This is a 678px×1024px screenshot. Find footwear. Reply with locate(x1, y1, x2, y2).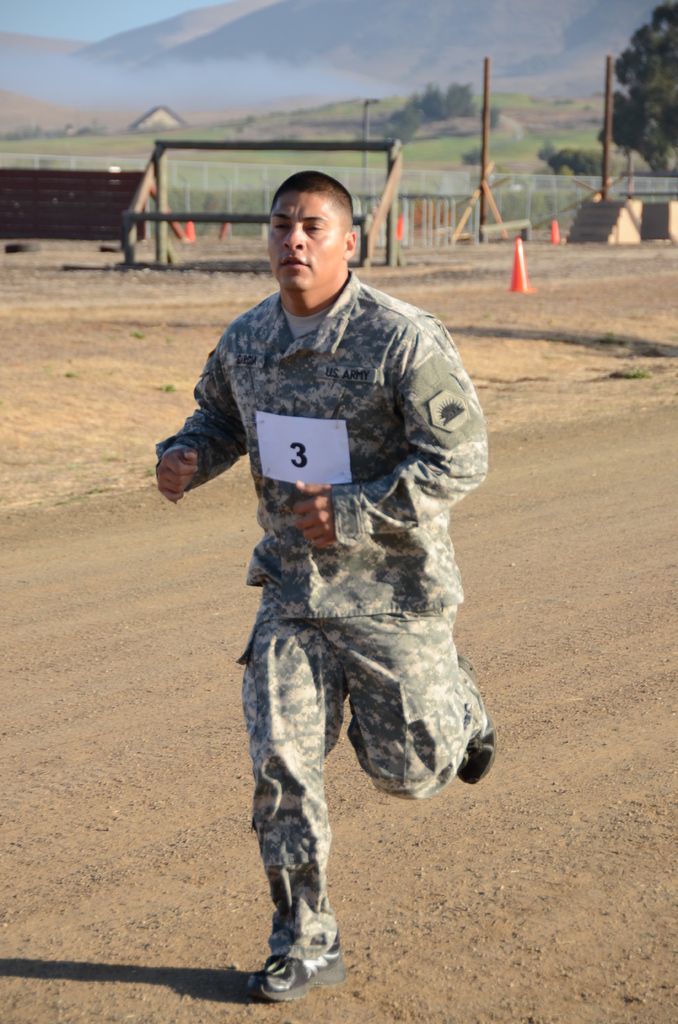
locate(456, 728, 497, 790).
